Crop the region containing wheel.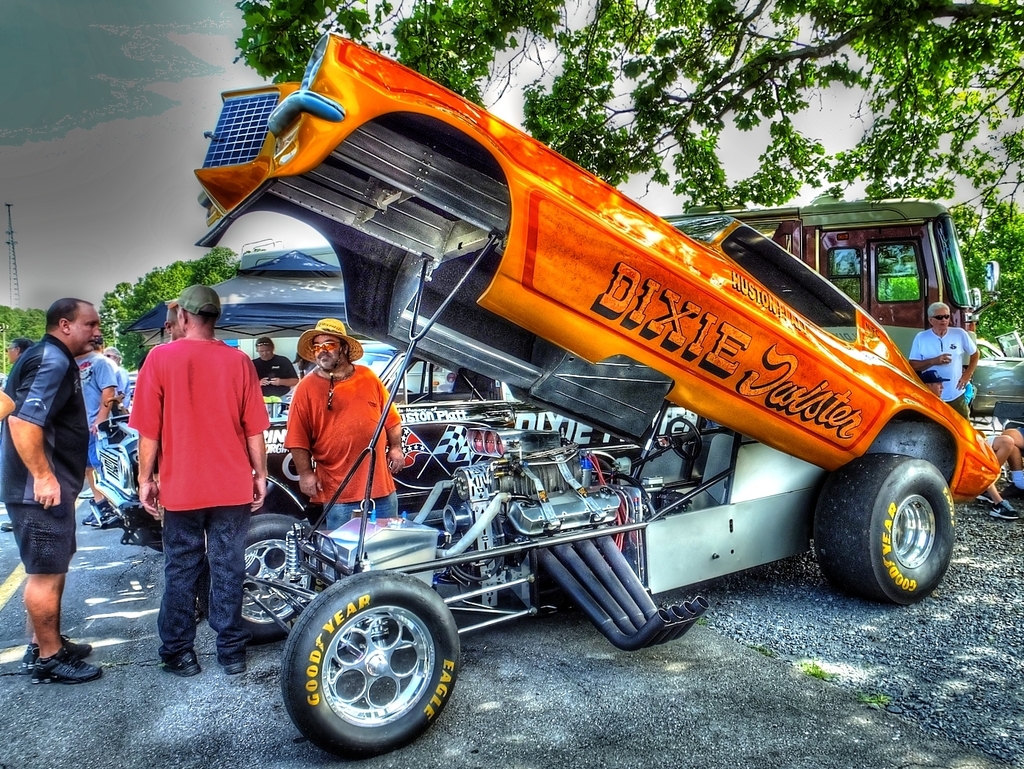
Crop region: {"left": 816, "top": 449, "right": 957, "bottom": 612}.
